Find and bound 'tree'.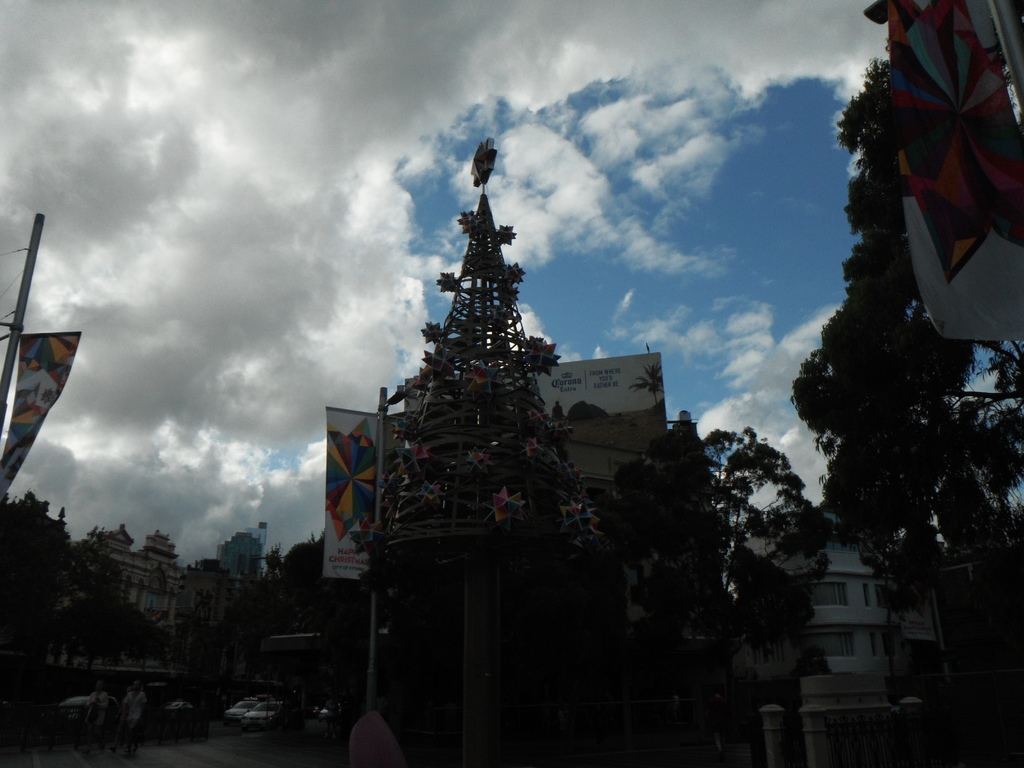
Bound: [789,58,1023,621].
